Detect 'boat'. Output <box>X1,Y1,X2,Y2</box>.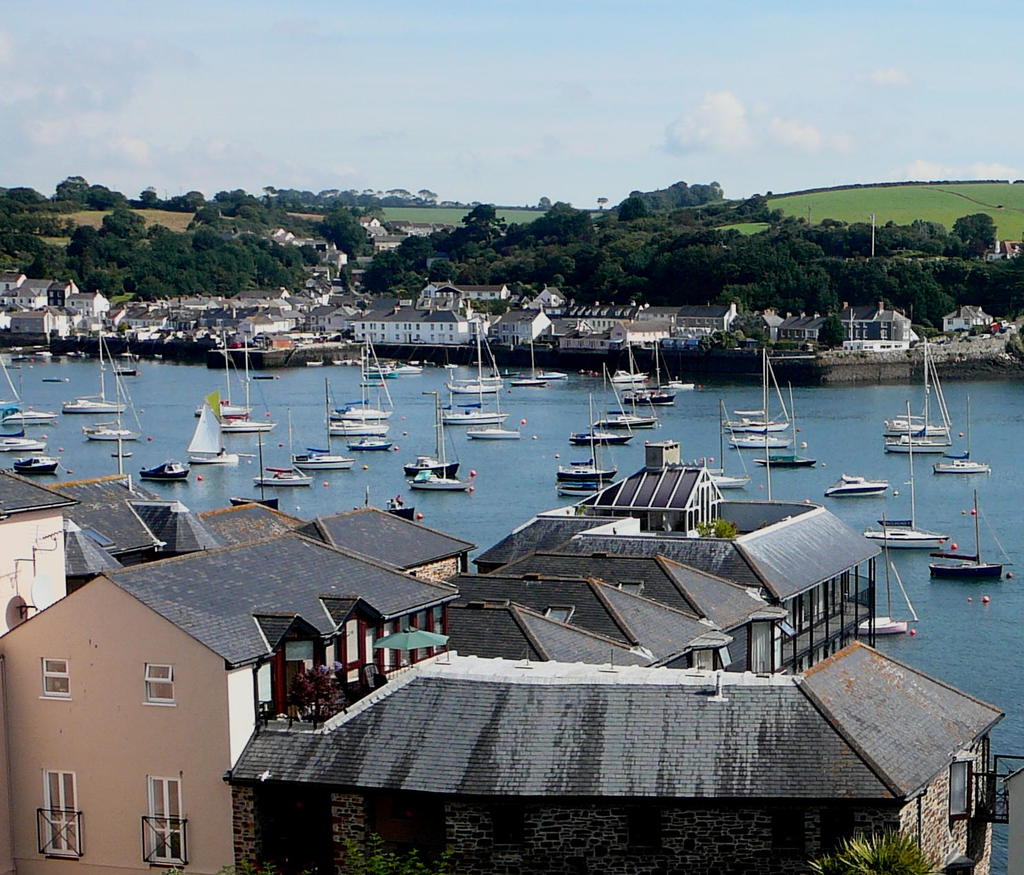
<box>540,352,573,388</box>.
